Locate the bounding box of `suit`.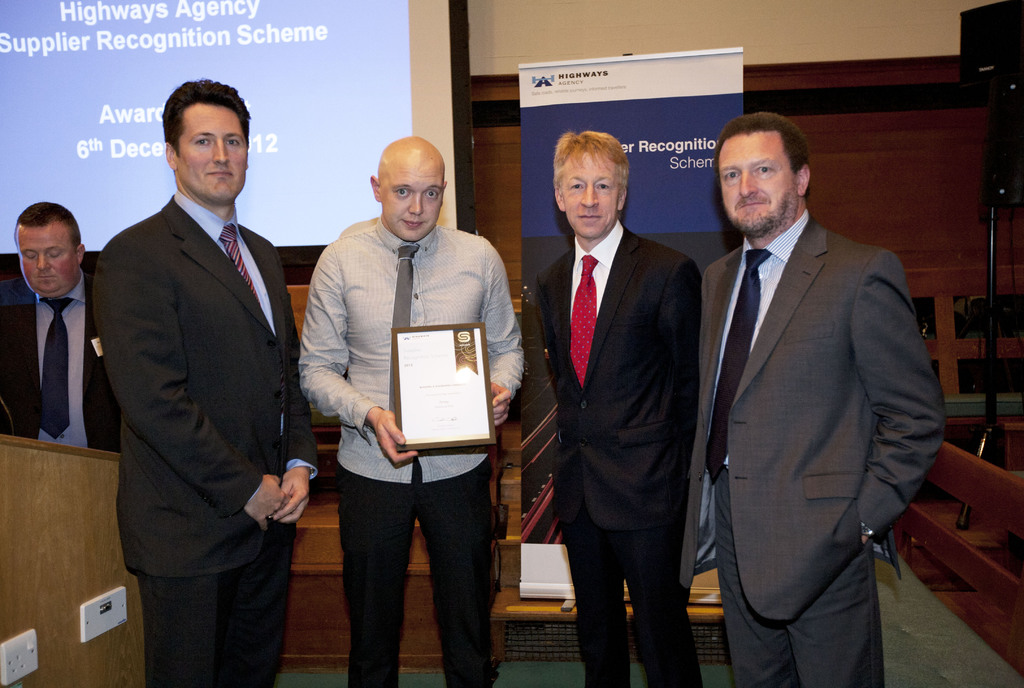
Bounding box: 533 216 706 687.
